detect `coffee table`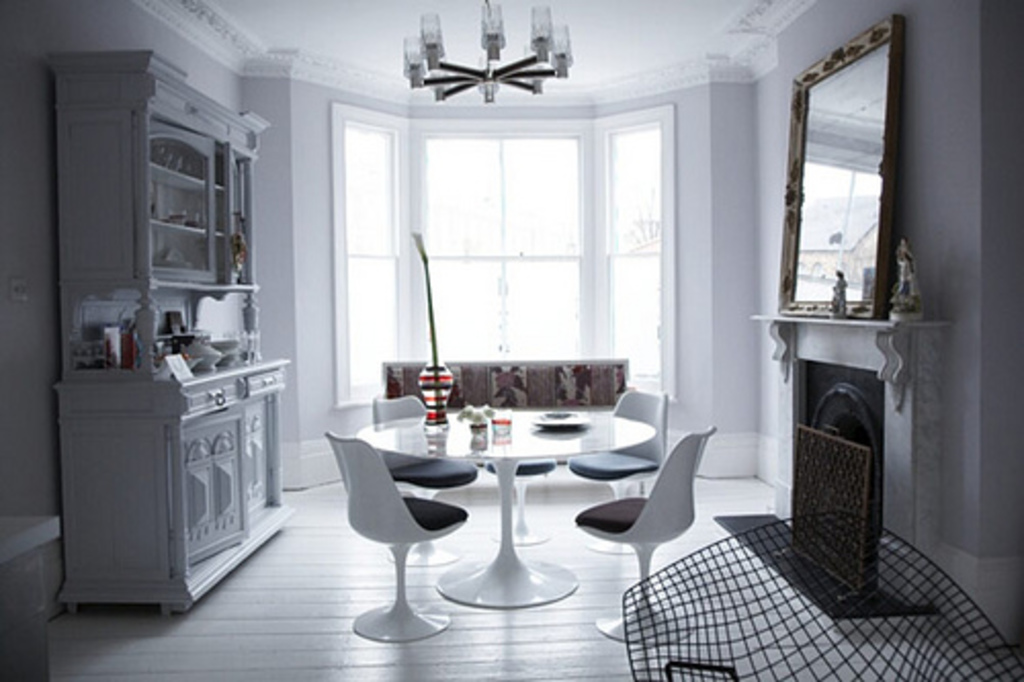
(356, 410, 657, 608)
